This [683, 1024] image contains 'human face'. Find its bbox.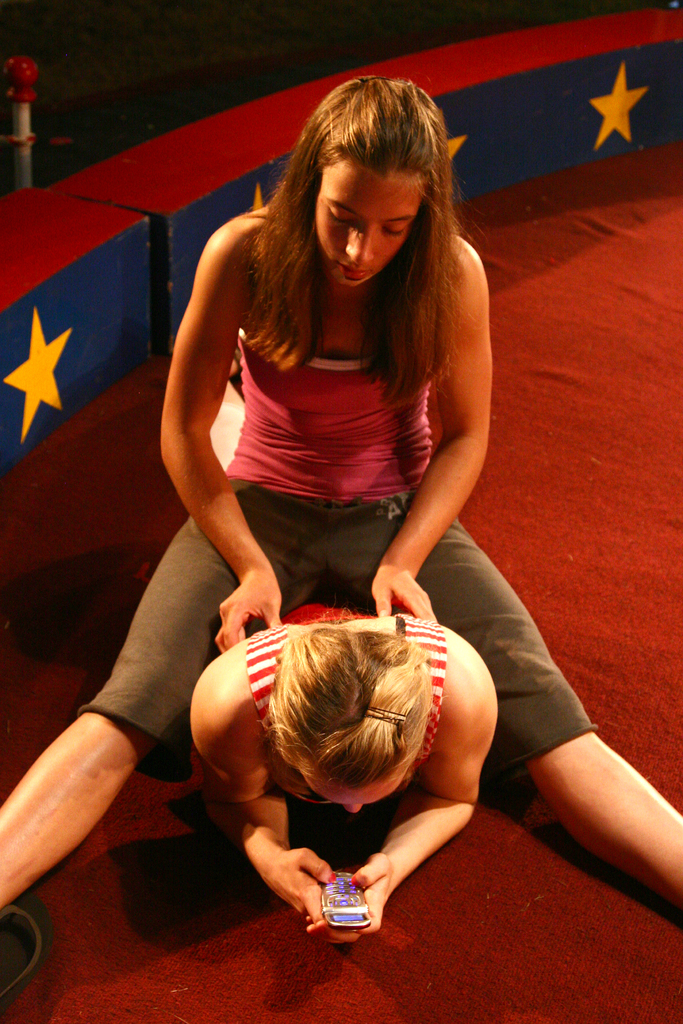
x1=313, y1=161, x2=420, y2=289.
